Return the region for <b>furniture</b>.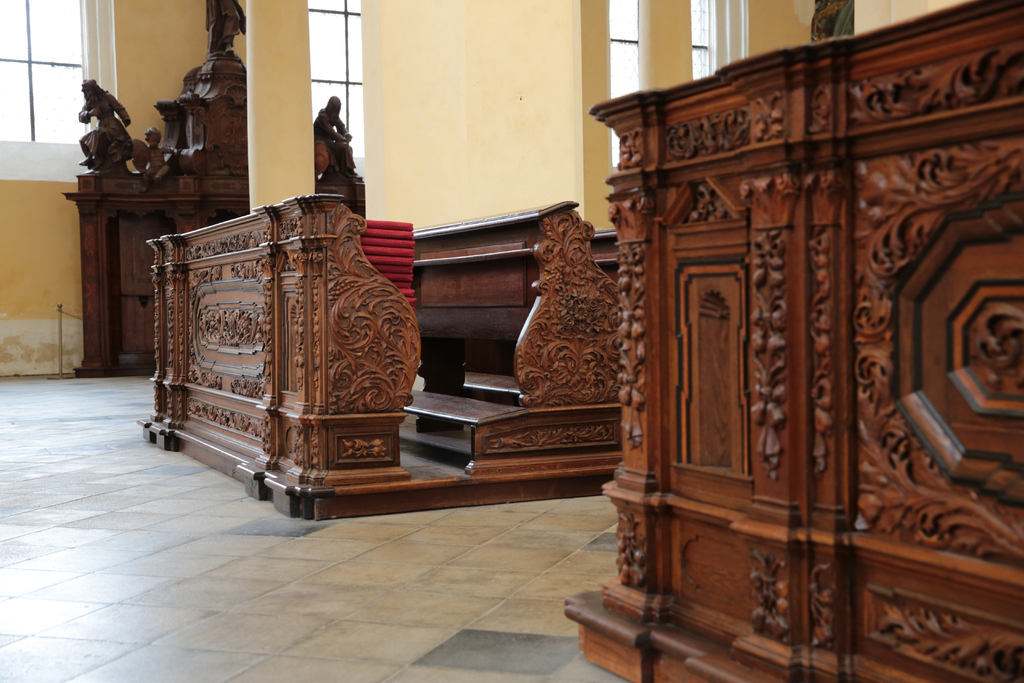
crop(585, 229, 624, 282).
